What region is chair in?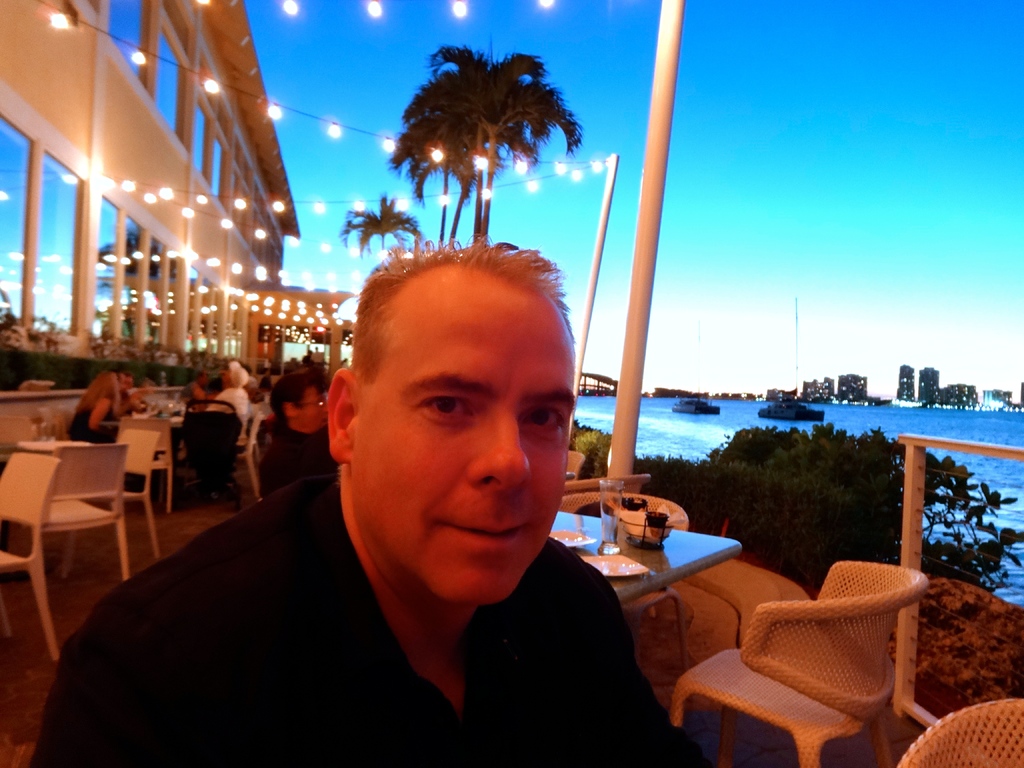
pyautogui.locateOnScreen(673, 560, 925, 767).
